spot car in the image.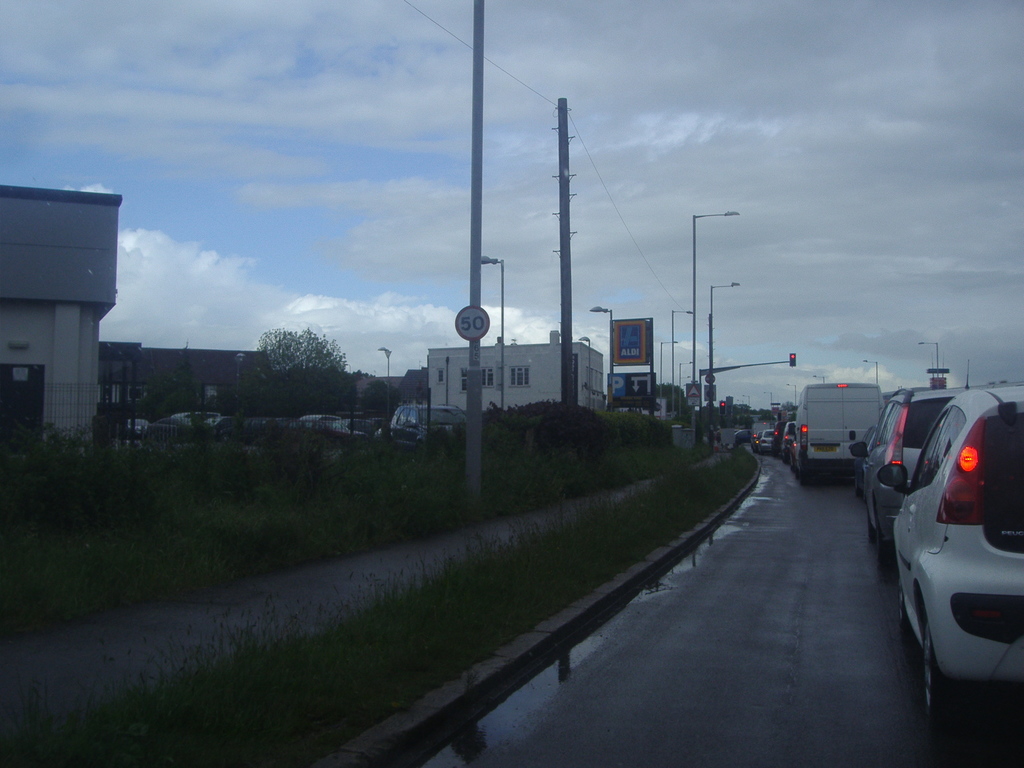
car found at <bbox>740, 417, 774, 458</bbox>.
